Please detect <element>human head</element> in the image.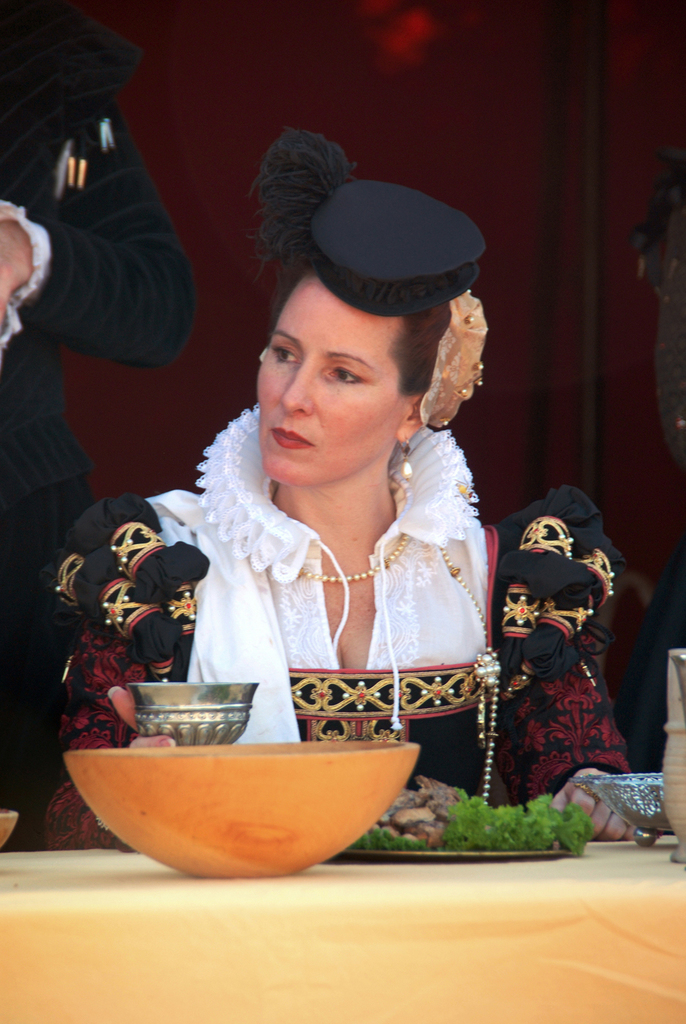
(230, 191, 493, 481).
